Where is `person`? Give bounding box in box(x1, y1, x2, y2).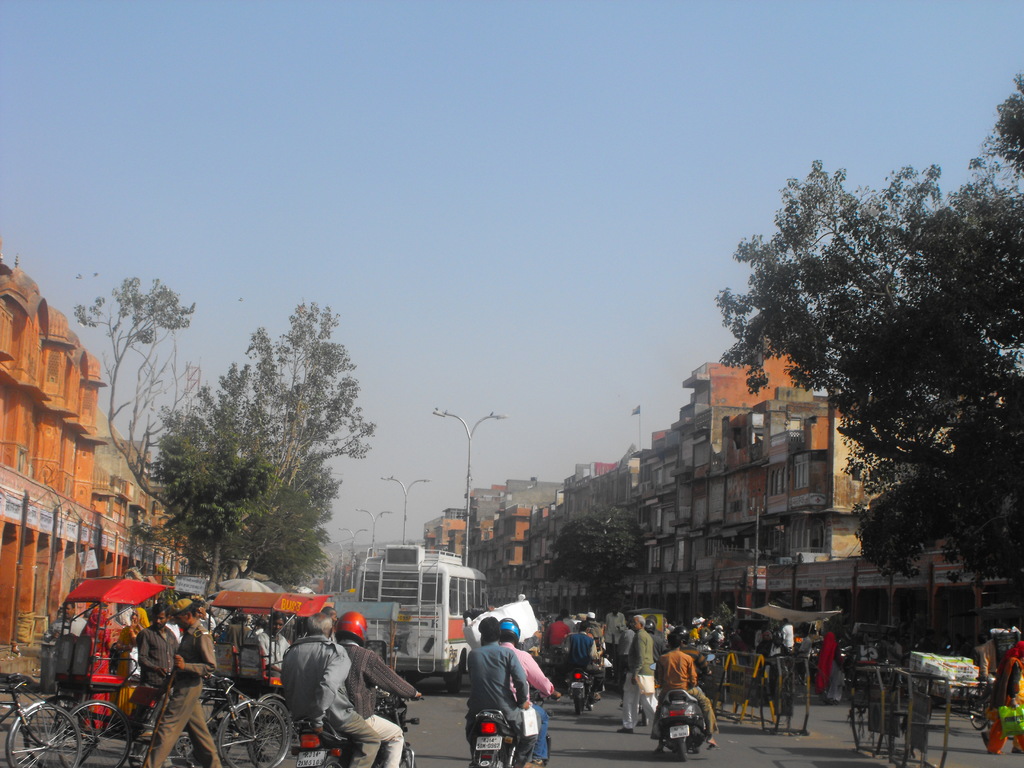
box(332, 609, 424, 767).
